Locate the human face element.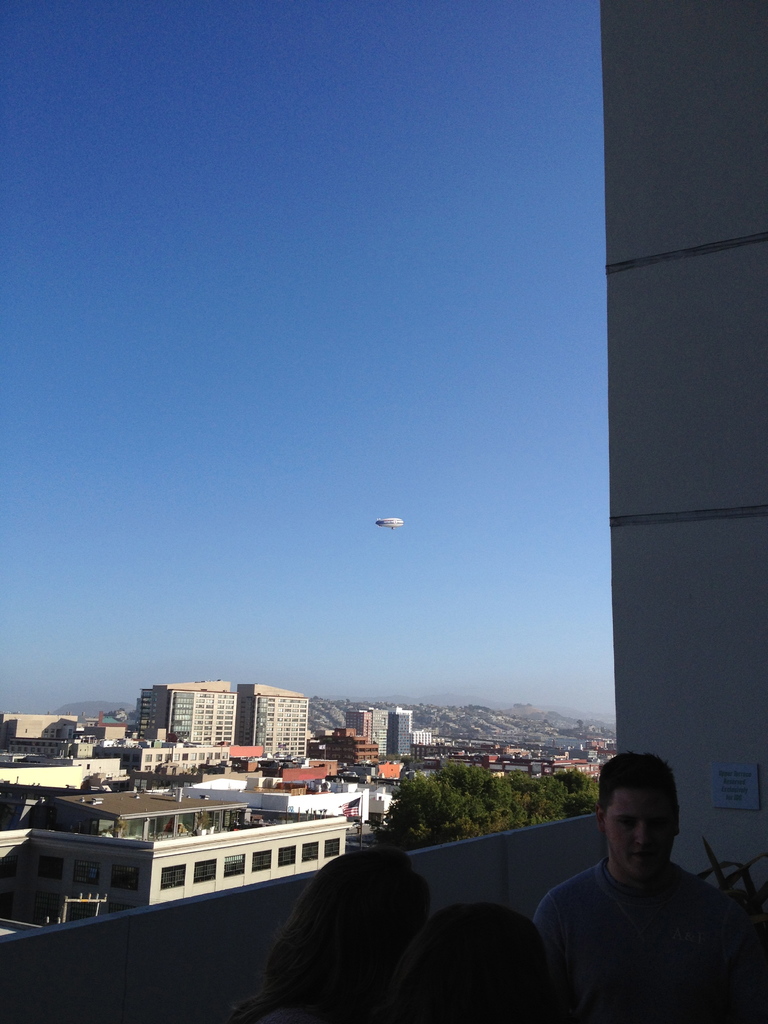
Element bbox: x1=609, y1=792, x2=675, y2=874.
